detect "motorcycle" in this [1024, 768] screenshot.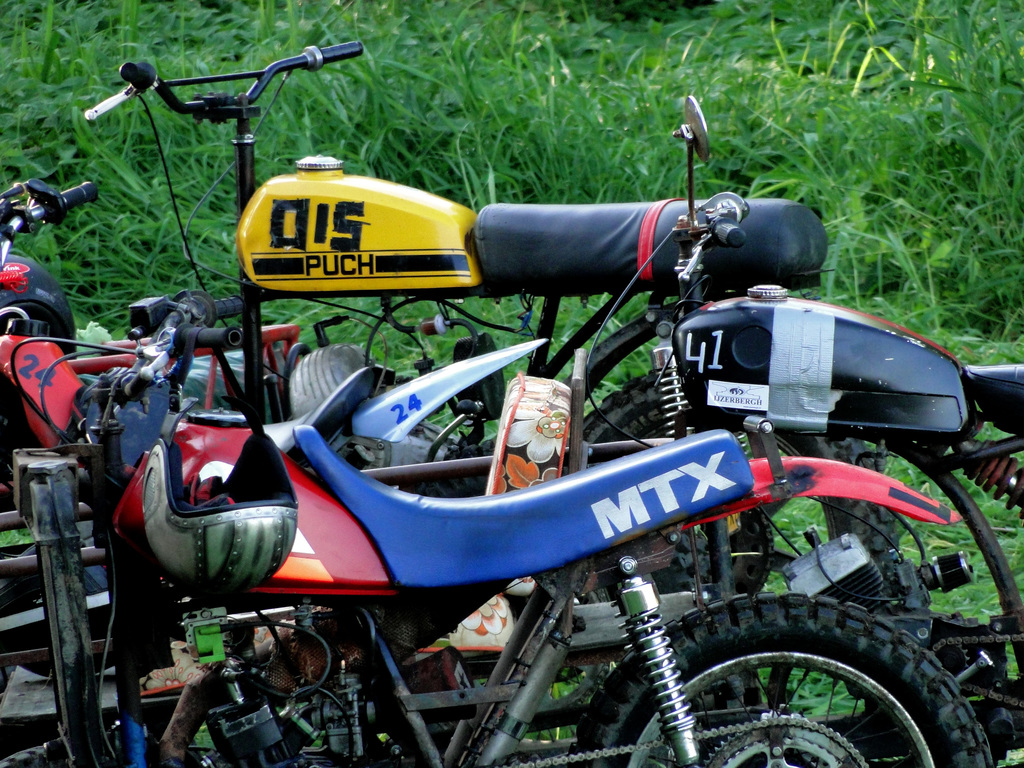
Detection: l=86, t=62, r=826, b=443.
